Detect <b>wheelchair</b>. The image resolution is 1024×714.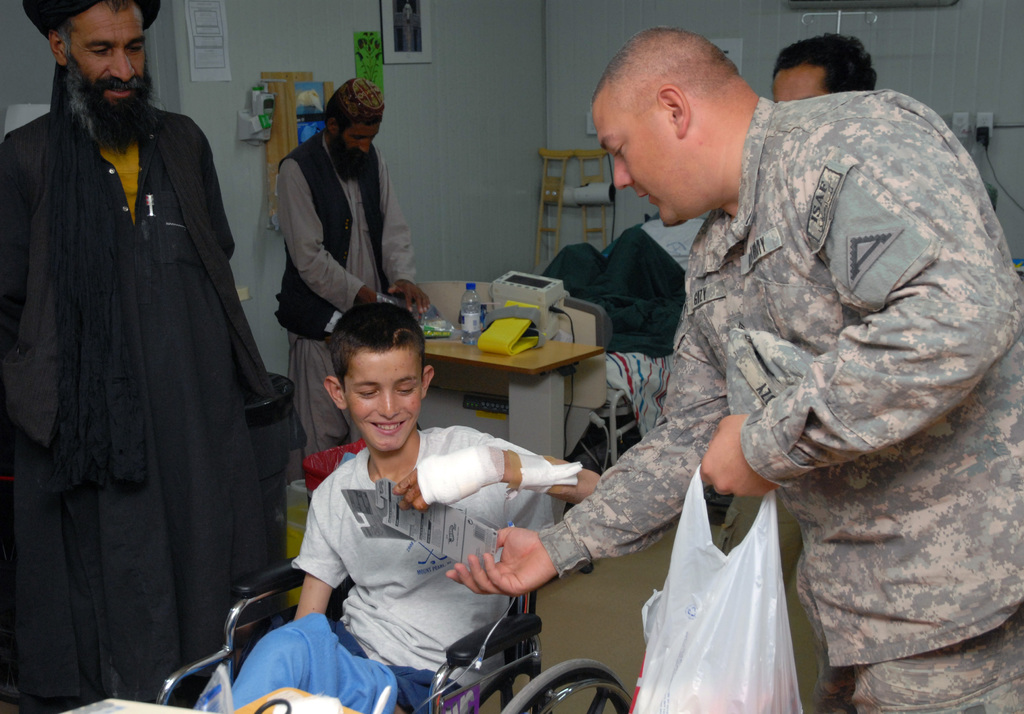
[x1=152, y1=553, x2=635, y2=713].
